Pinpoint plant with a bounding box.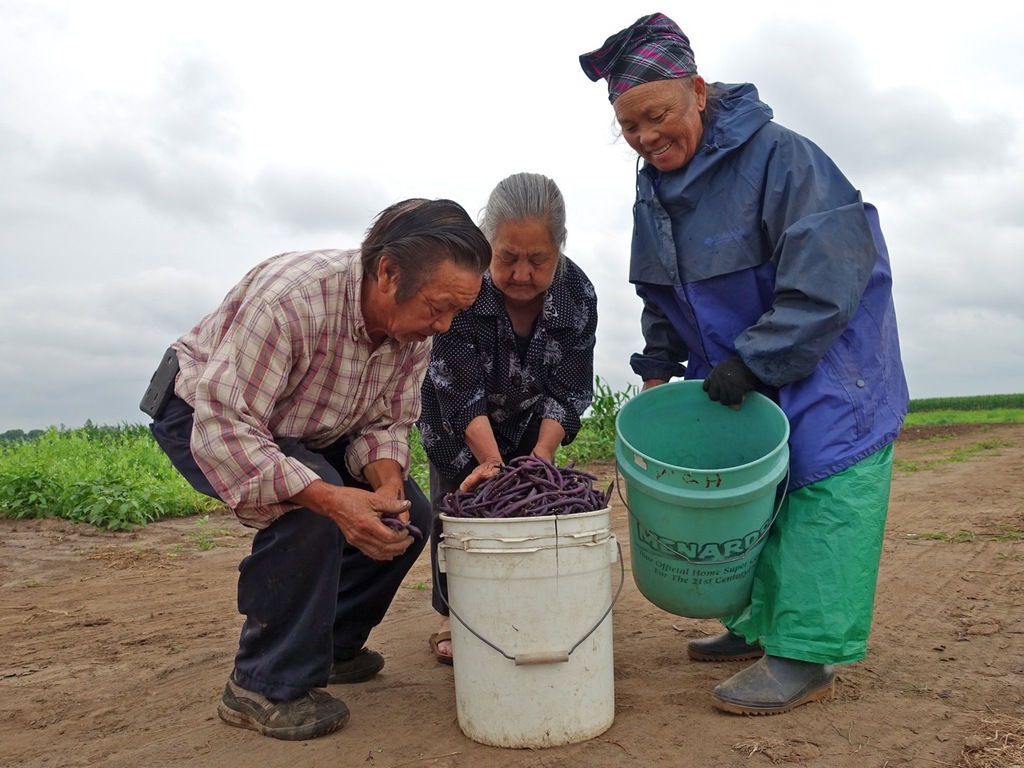
select_region(586, 370, 633, 428).
